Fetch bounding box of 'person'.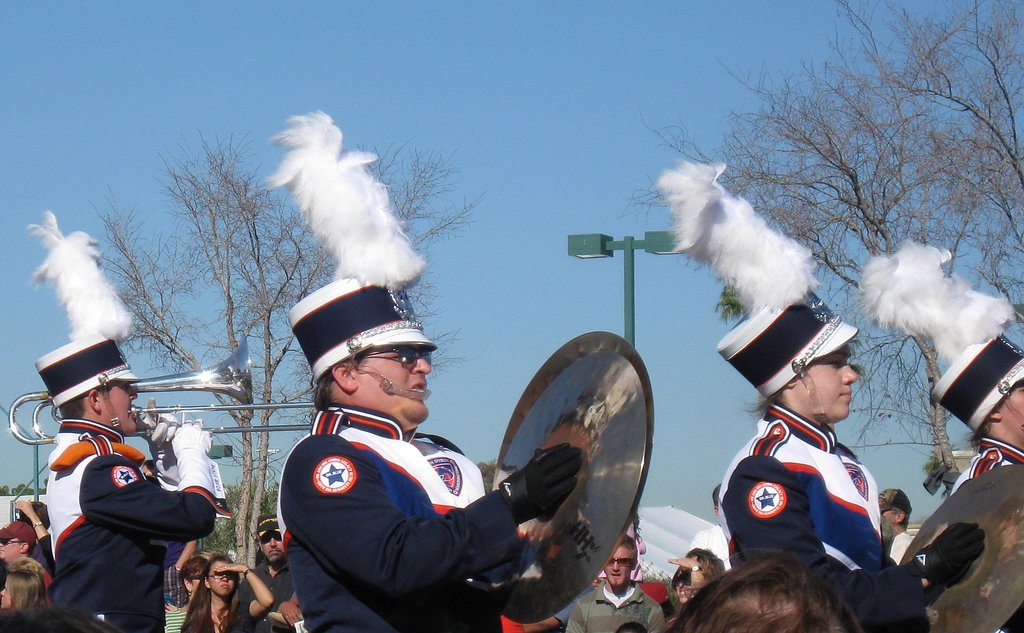
Bbox: 15,499,56,575.
